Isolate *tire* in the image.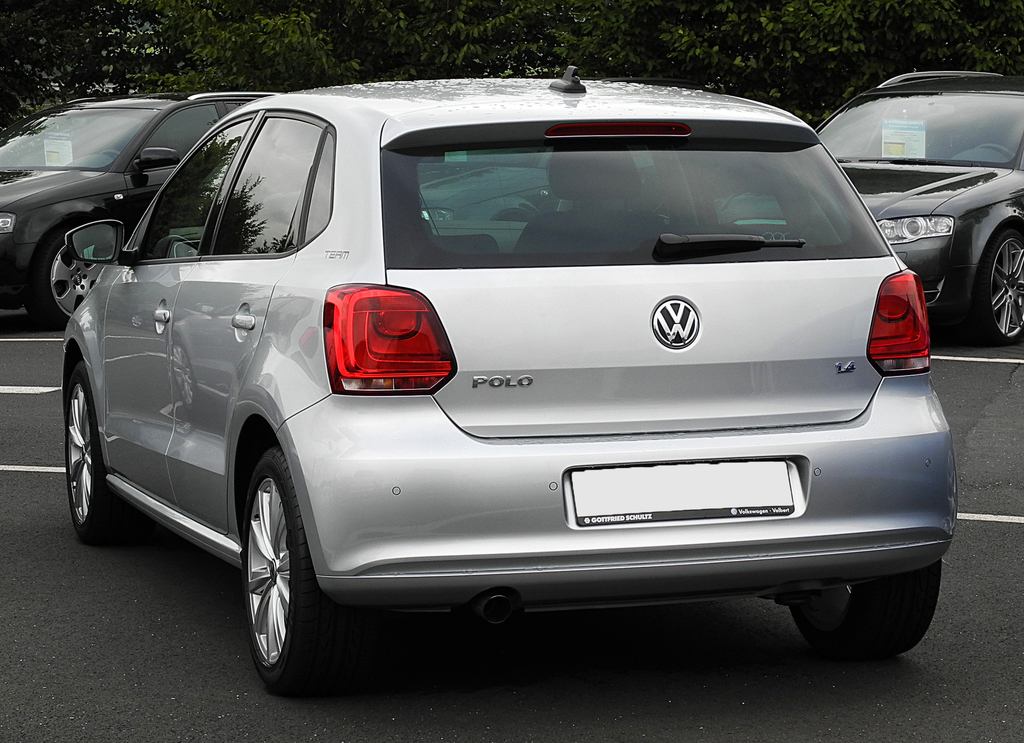
Isolated region: pyautogui.locateOnScreen(785, 558, 942, 657).
